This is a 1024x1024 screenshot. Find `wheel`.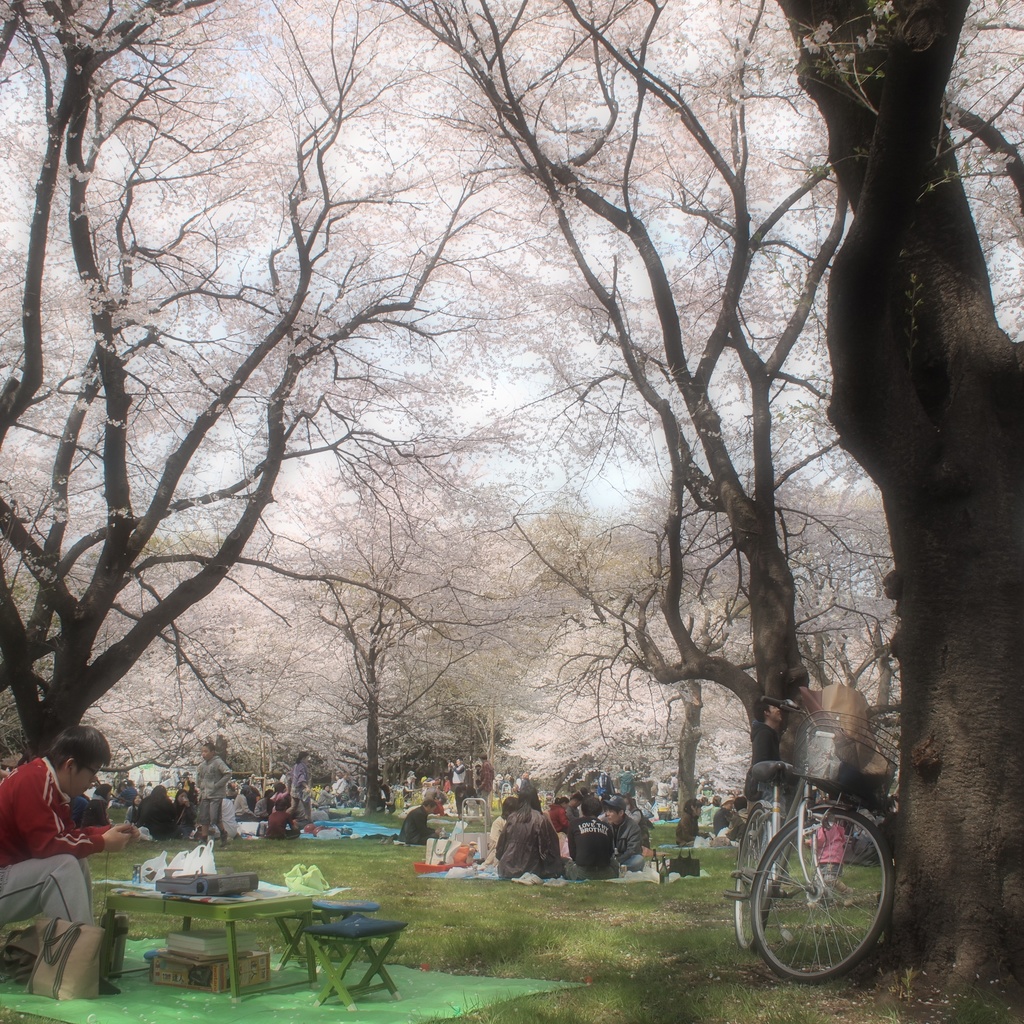
Bounding box: box=[757, 792, 893, 989].
